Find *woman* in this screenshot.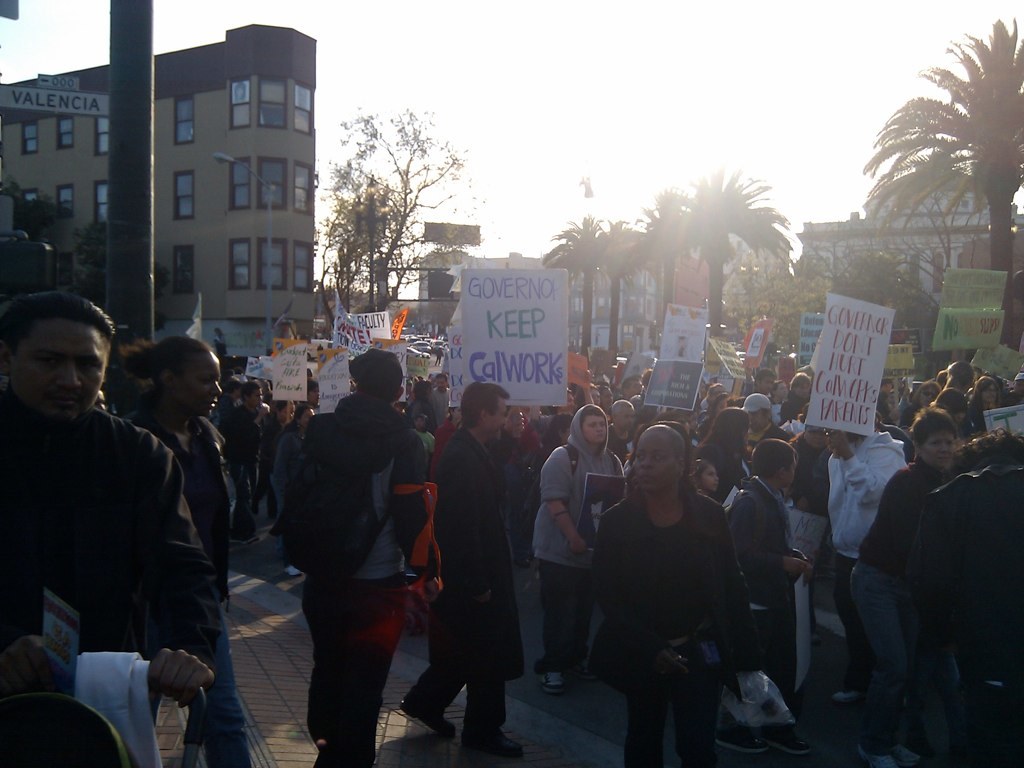
The bounding box for *woman* is rect(704, 392, 727, 428).
